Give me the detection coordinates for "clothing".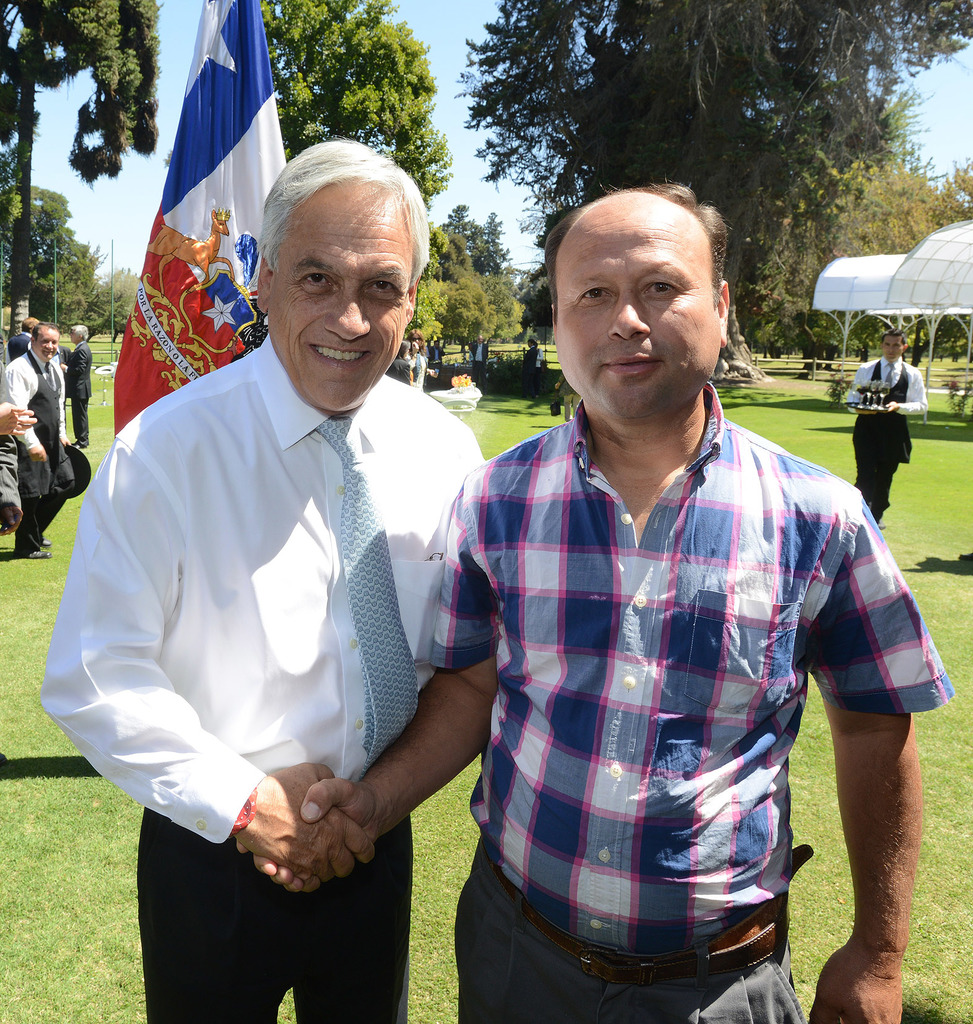
52:343:68:430.
